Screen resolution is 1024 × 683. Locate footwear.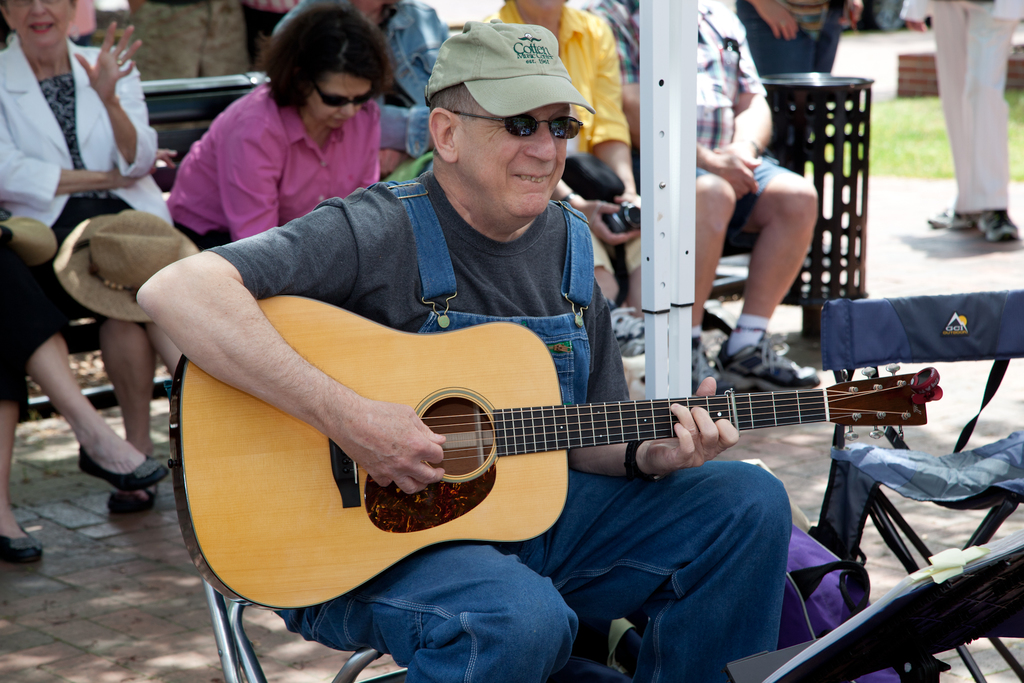
(79,440,163,490).
